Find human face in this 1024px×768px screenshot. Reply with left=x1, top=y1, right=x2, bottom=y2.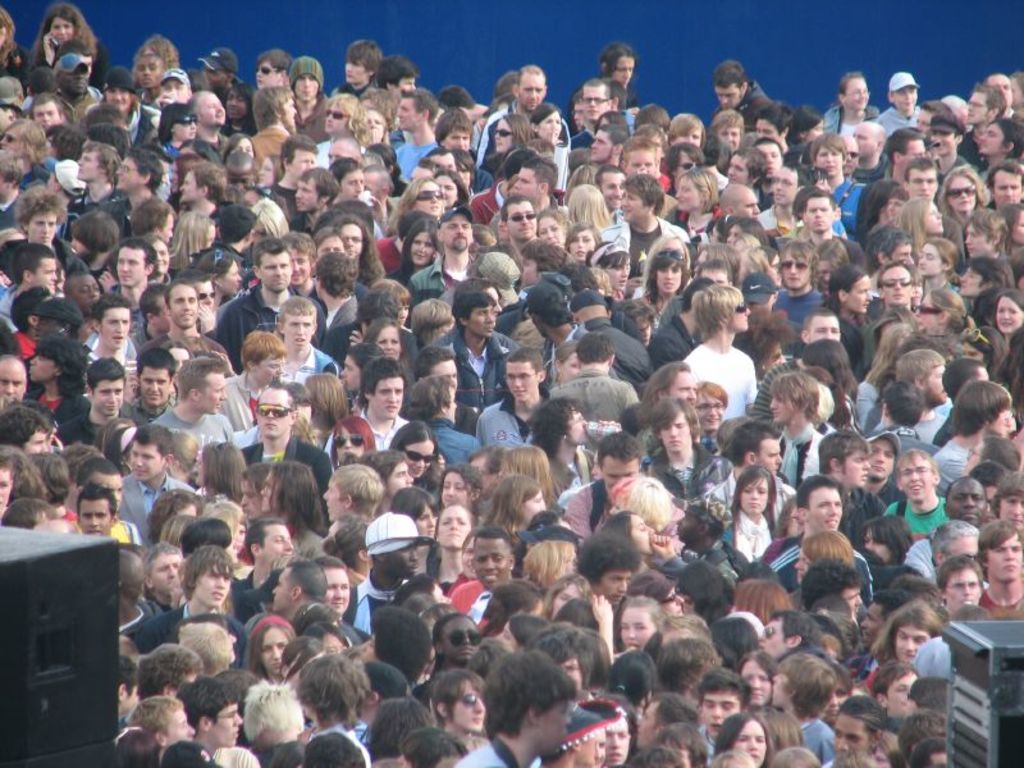
left=948, top=530, right=977, bottom=561.
